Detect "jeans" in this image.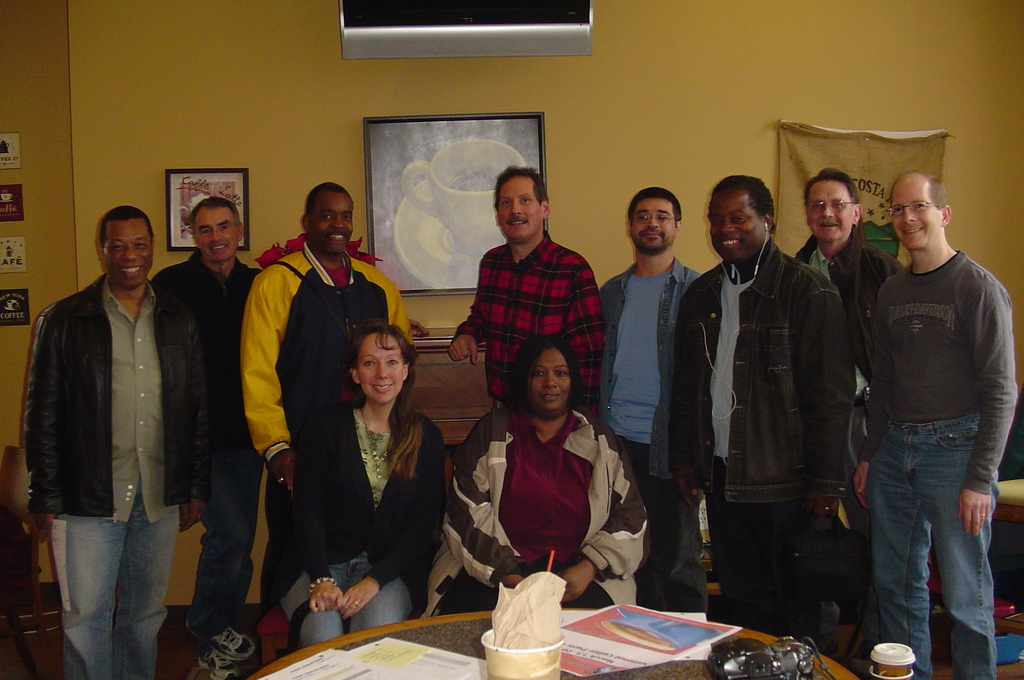
Detection: 48 515 180 679.
